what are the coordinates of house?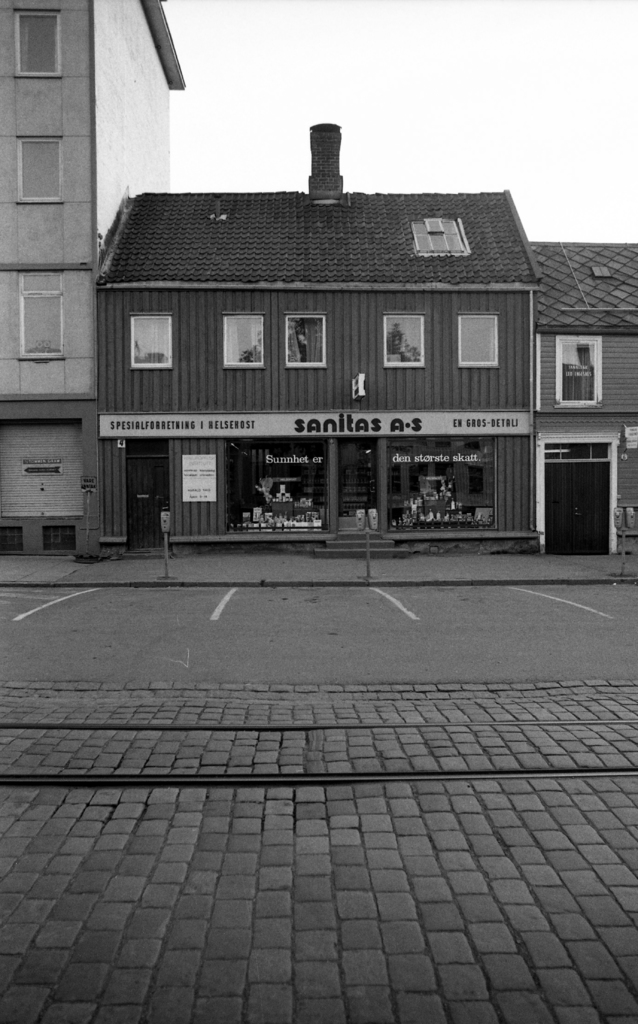
x1=532 y1=243 x2=637 y2=554.
